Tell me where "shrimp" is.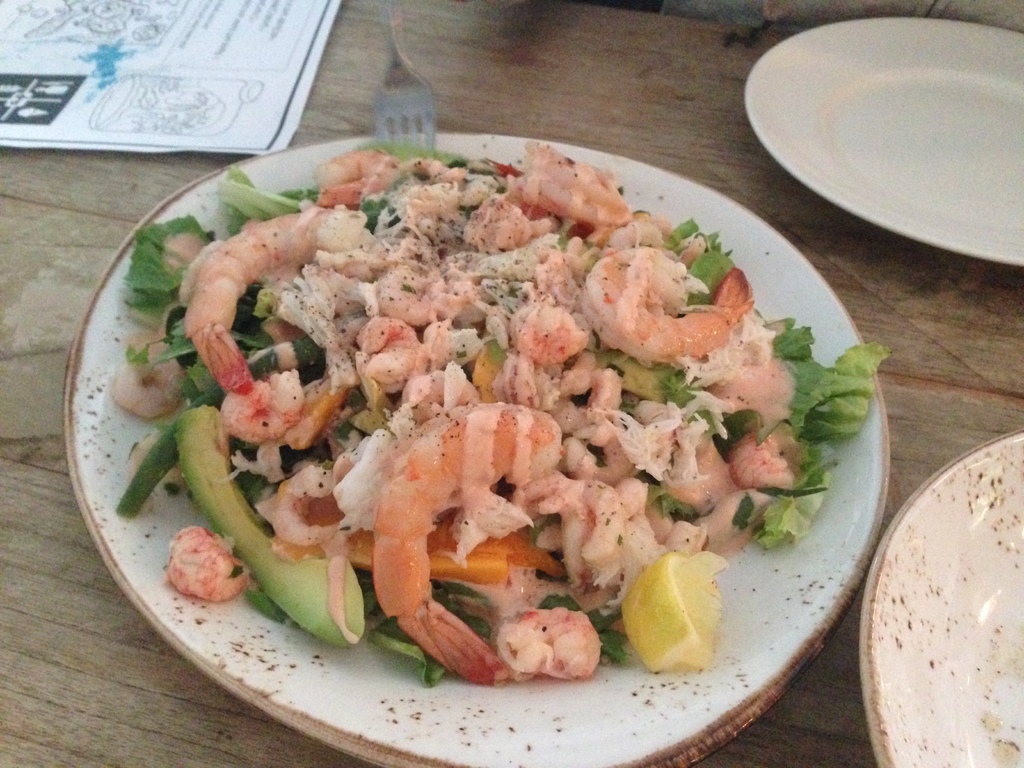
"shrimp" is at <box>515,299,588,367</box>.
